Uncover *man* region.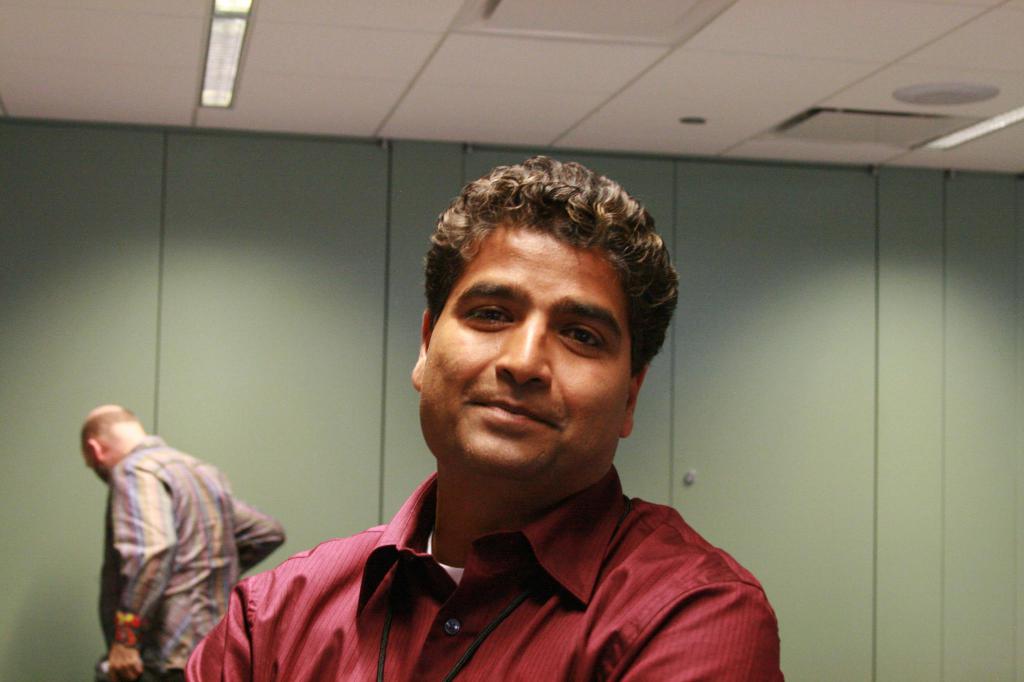
Uncovered: 76/400/287/678.
